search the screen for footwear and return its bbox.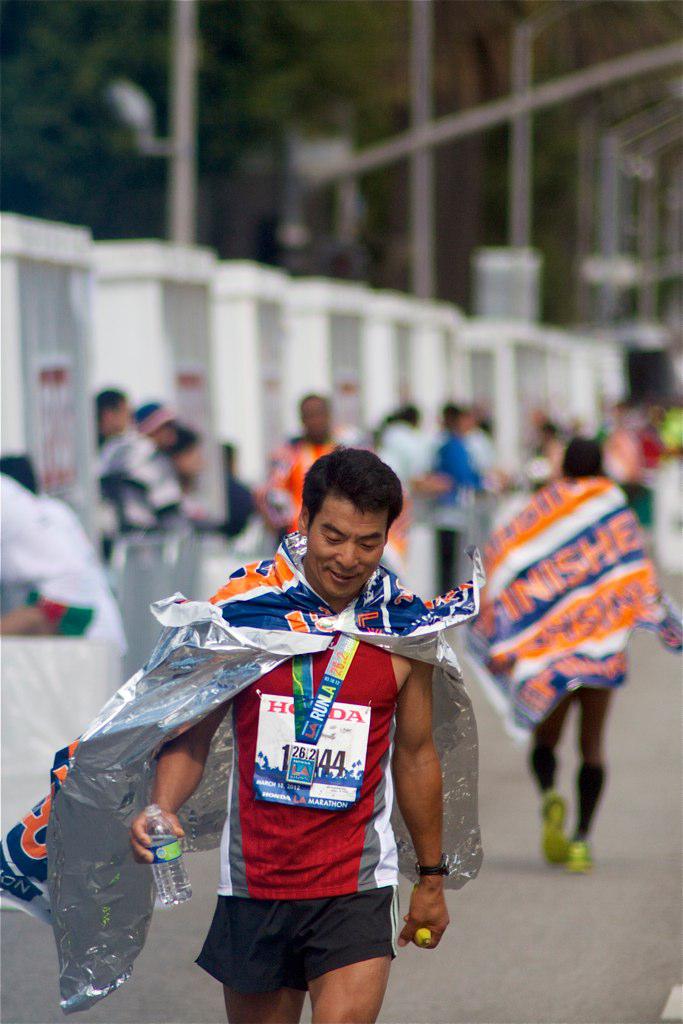
Found: rect(561, 838, 590, 879).
